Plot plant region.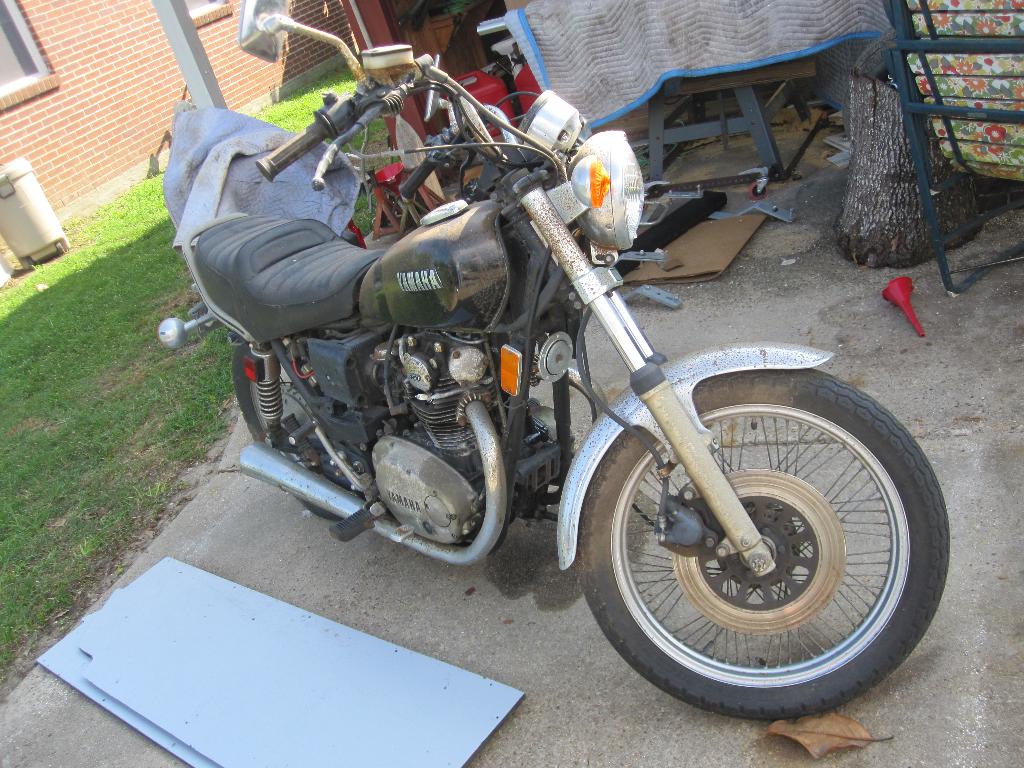
Plotted at box=[380, 0, 481, 56].
